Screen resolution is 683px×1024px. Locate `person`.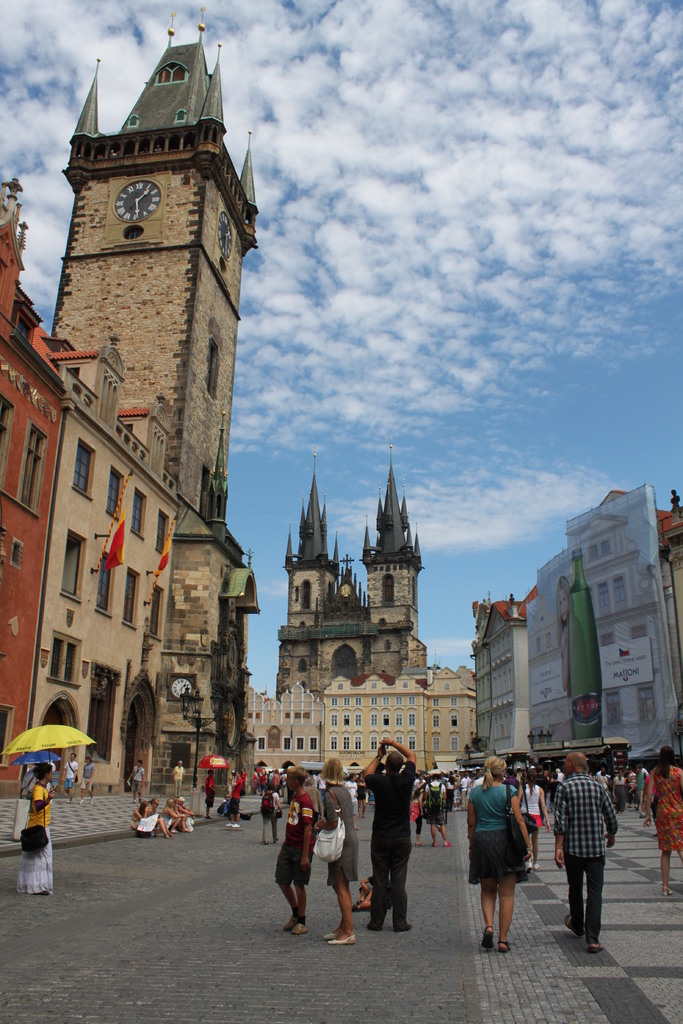
77 757 93 794.
